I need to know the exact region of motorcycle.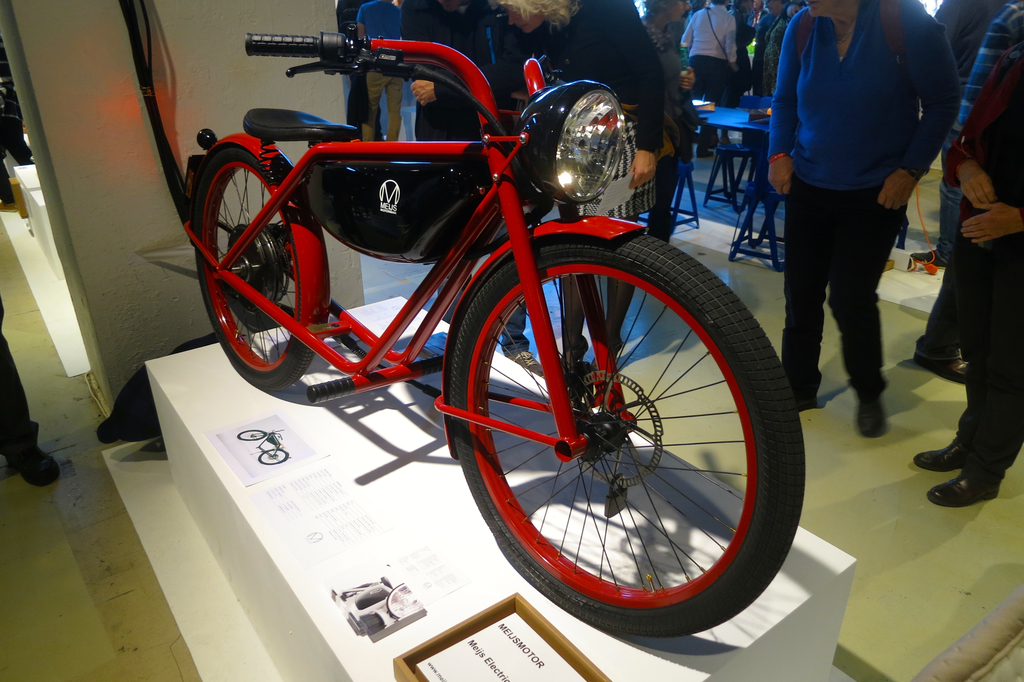
Region: [179, 22, 807, 642].
